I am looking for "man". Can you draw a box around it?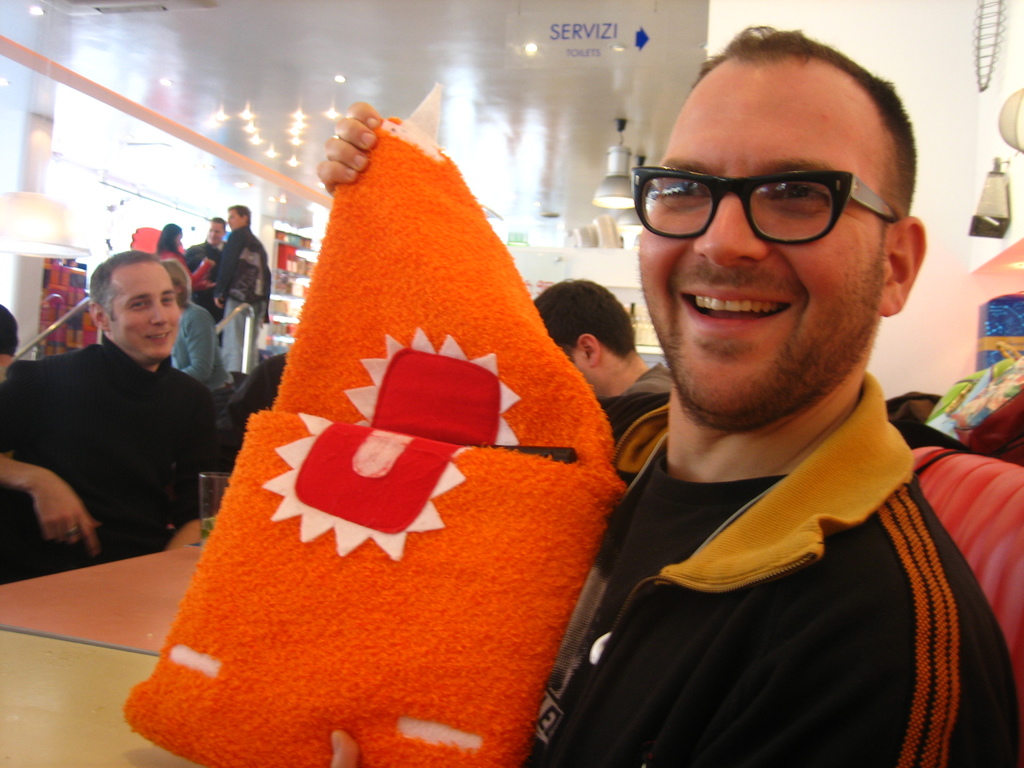
Sure, the bounding box is box=[318, 19, 1023, 767].
